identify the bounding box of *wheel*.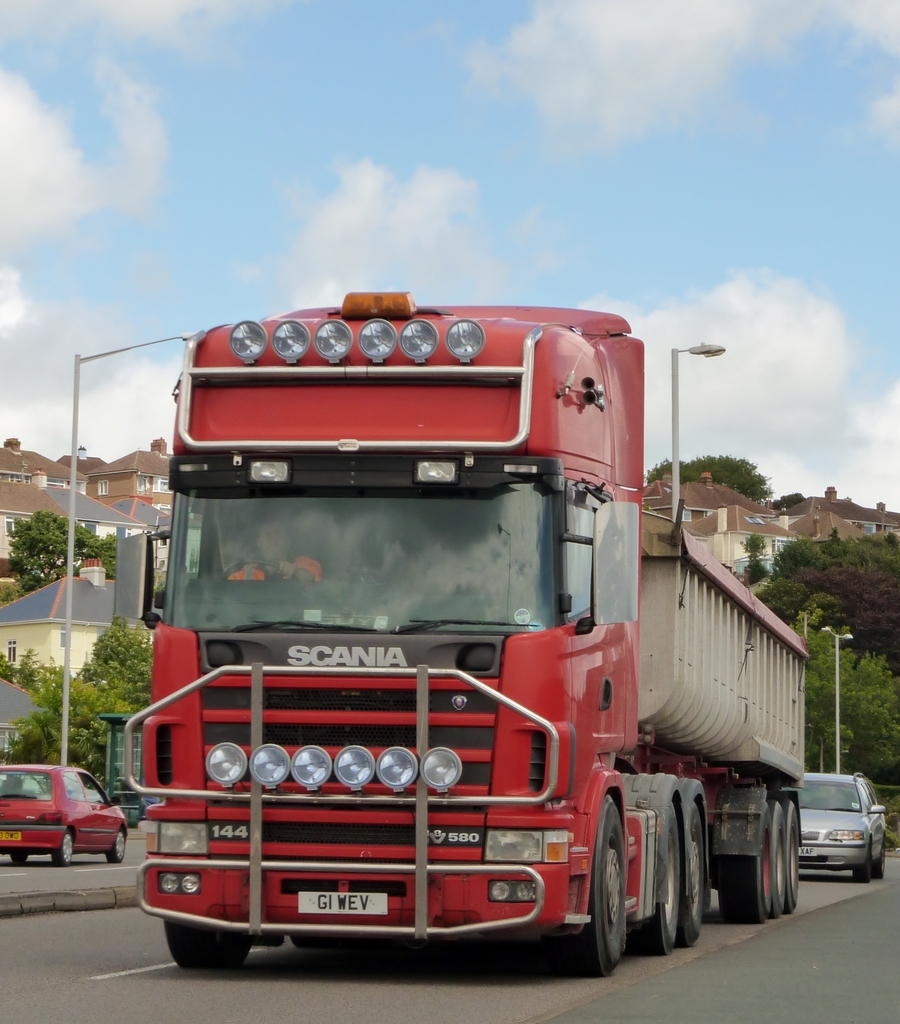
[680,806,705,946].
